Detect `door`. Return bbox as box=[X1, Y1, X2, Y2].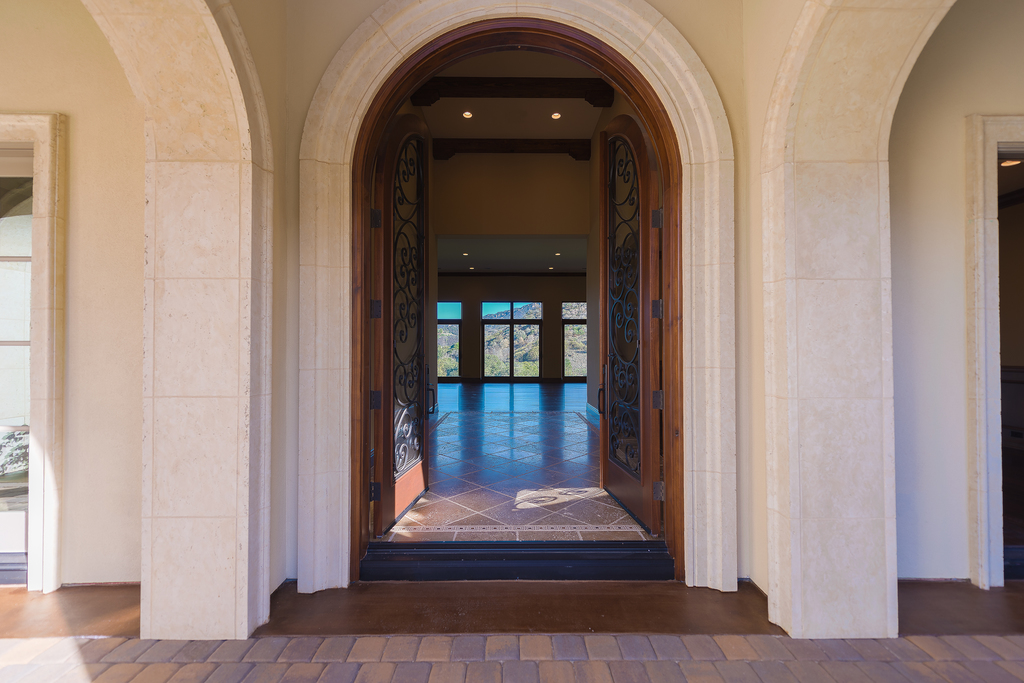
box=[364, 84, 655, 545].
